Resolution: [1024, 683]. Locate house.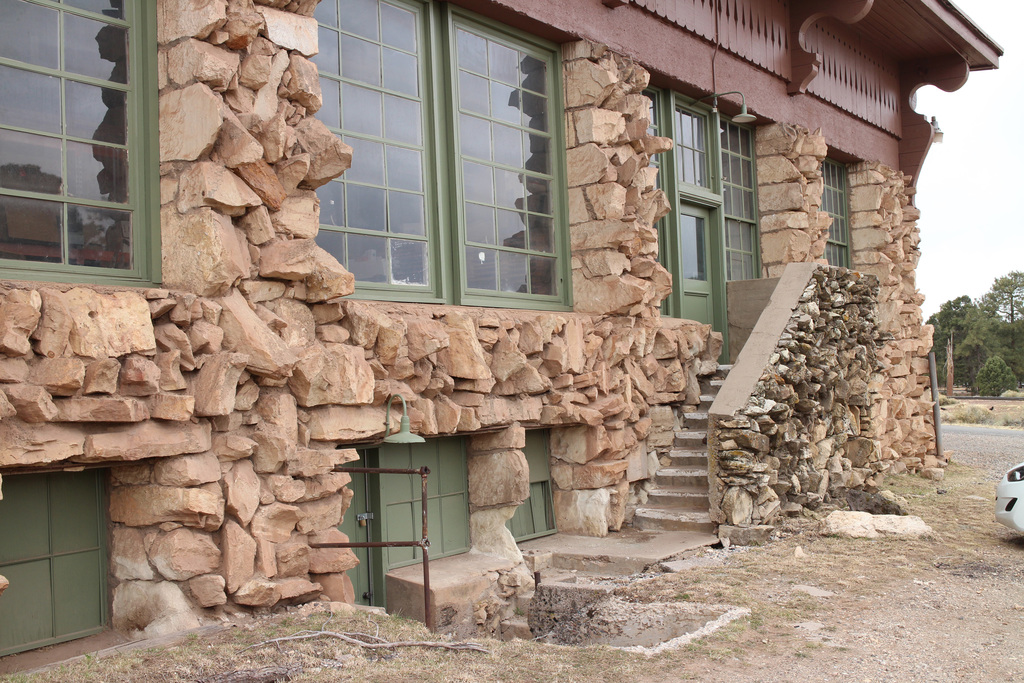
0,0,1004,682.
